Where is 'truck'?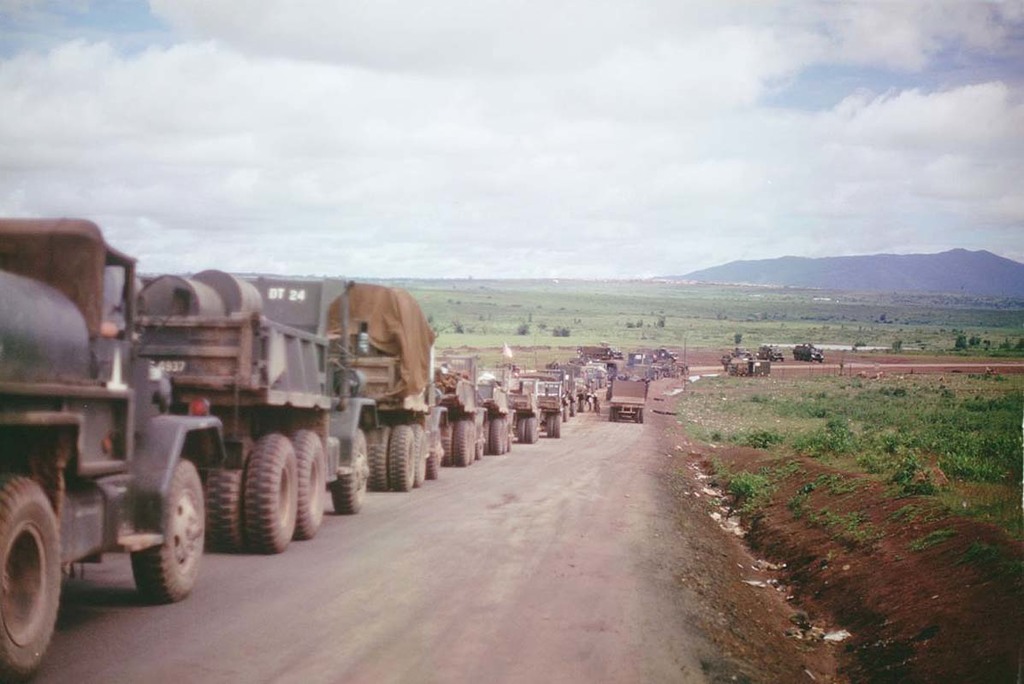
790:336:821:362.
